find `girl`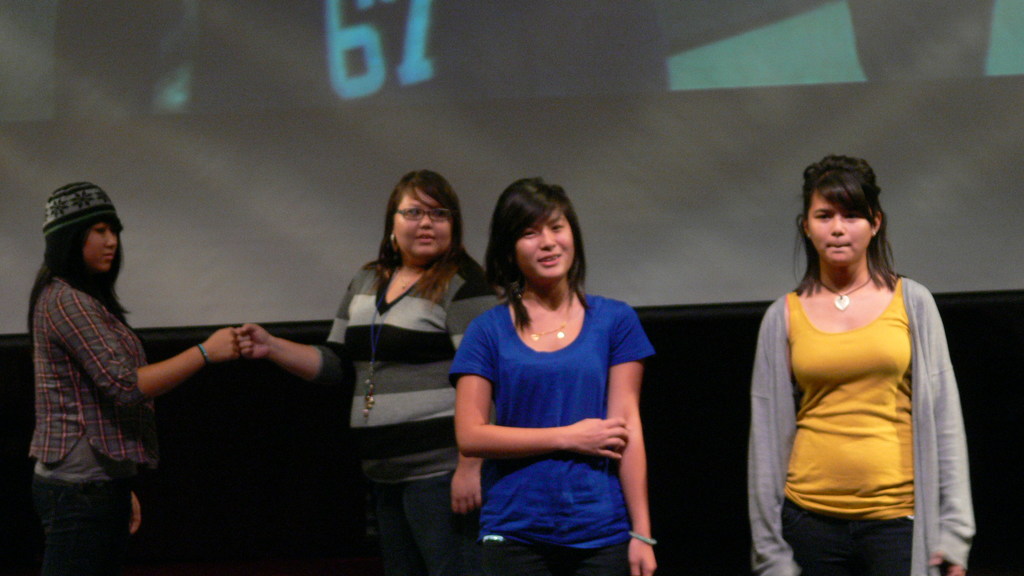
452,172,662,575
